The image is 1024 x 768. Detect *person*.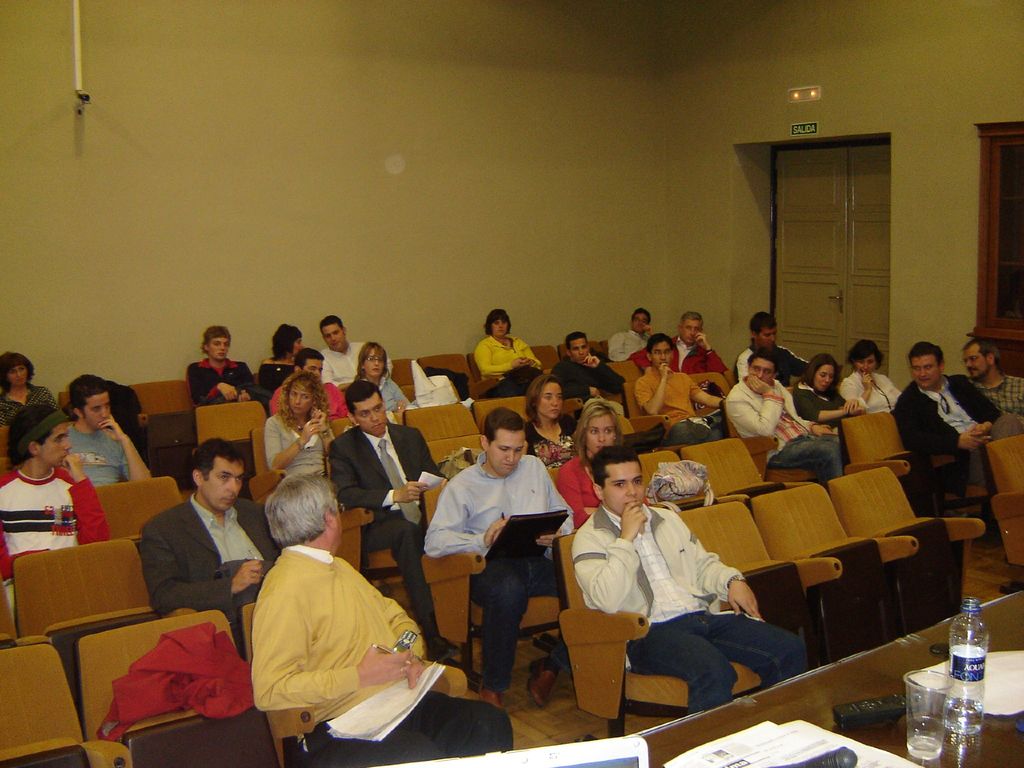
Detection: [left=330, top=384, right=460, bottom=659].
